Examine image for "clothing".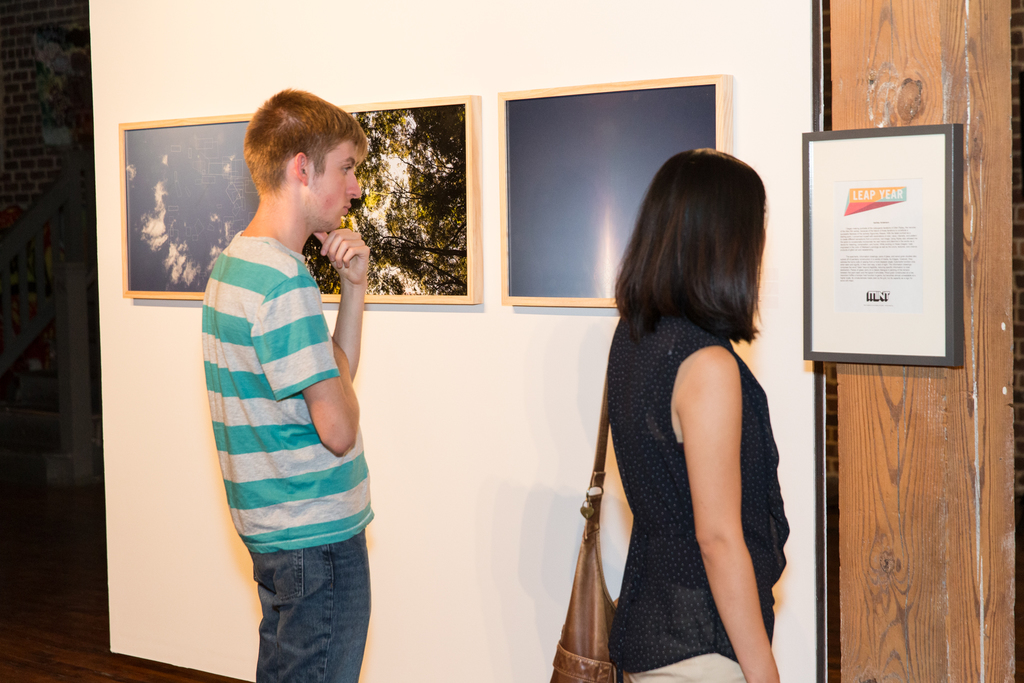
Examination result: <box>191,167,372,635</box>.
